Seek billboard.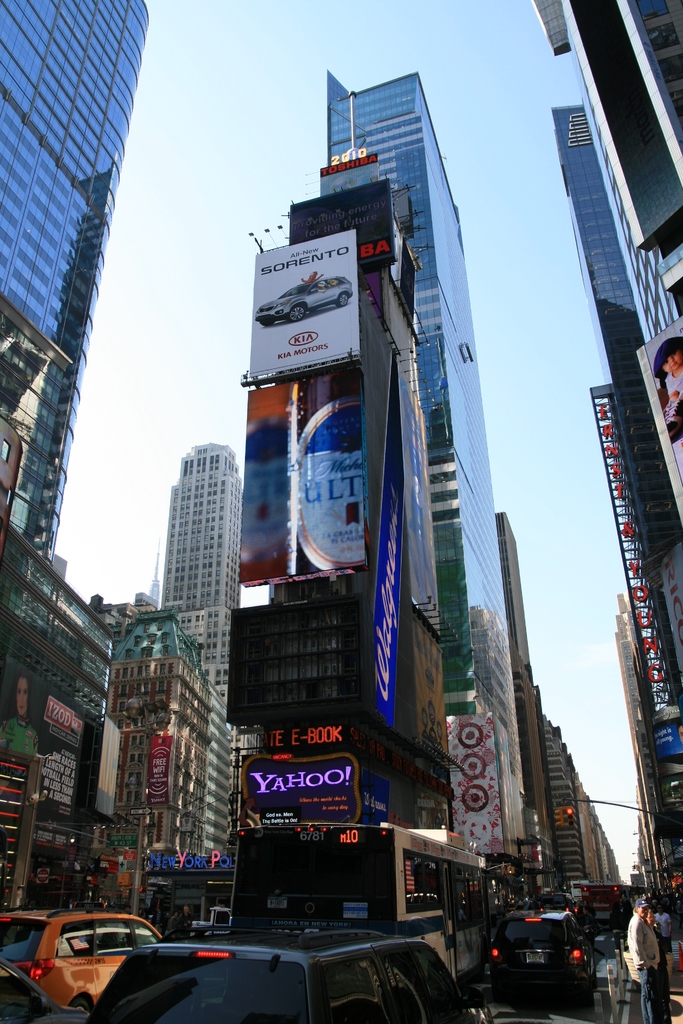
634 312 682 517.
